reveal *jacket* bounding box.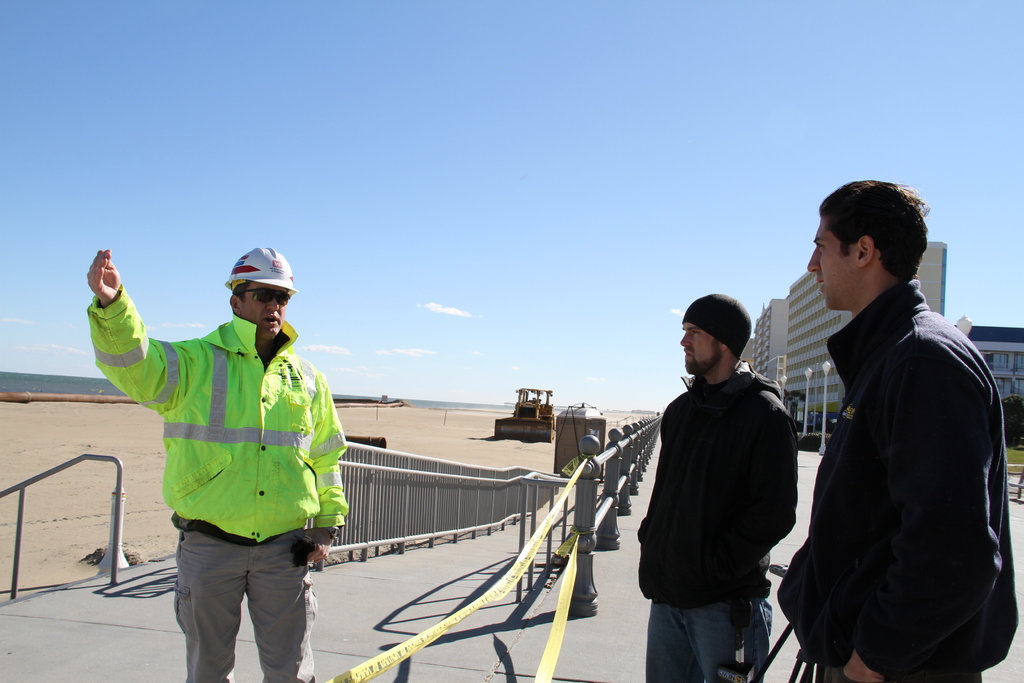
Revealed: 637, 317, 817, 630.
